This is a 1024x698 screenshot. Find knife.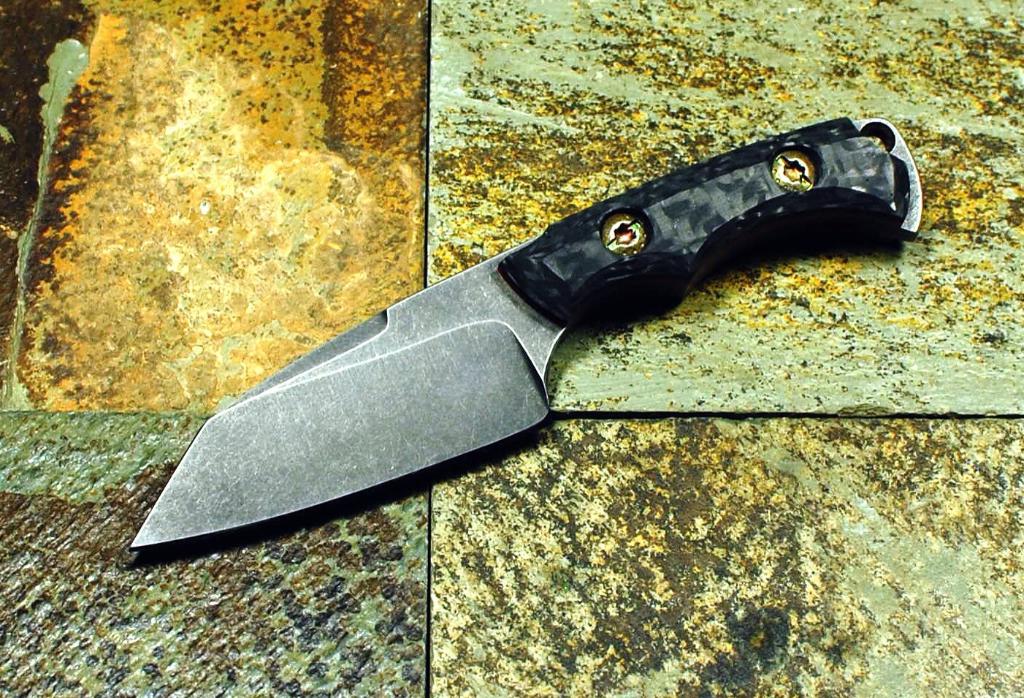
Bounding box: box(128, 111, 924, 553).
